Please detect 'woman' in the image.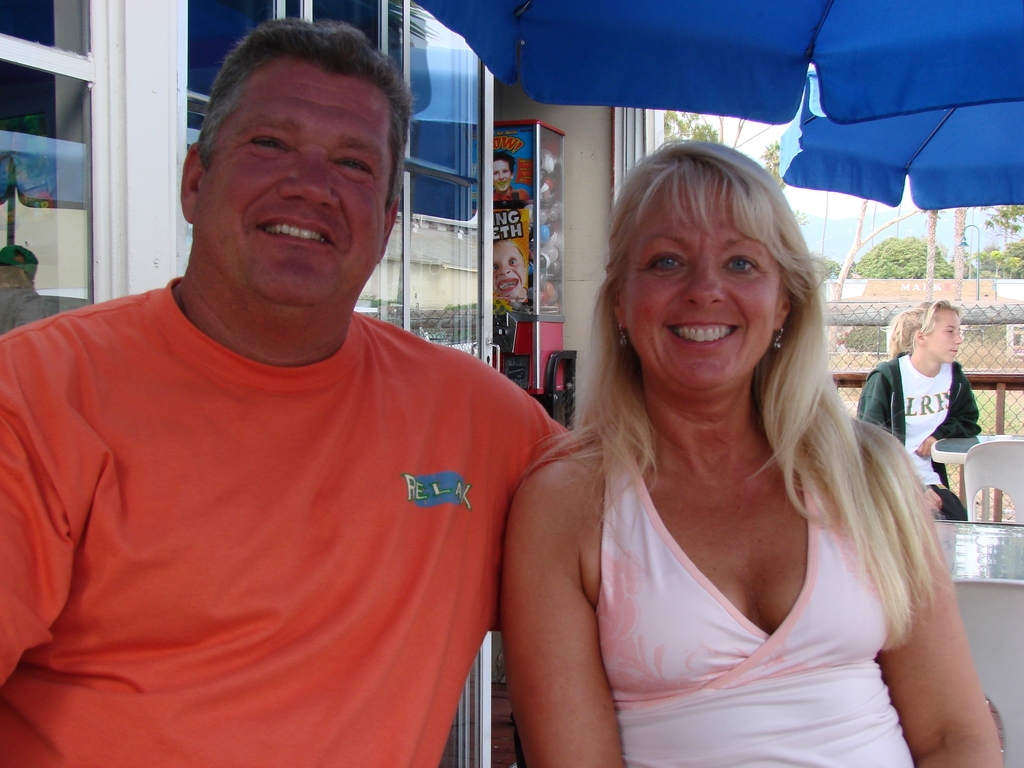
bbox=[860, 297, 988, 519].
